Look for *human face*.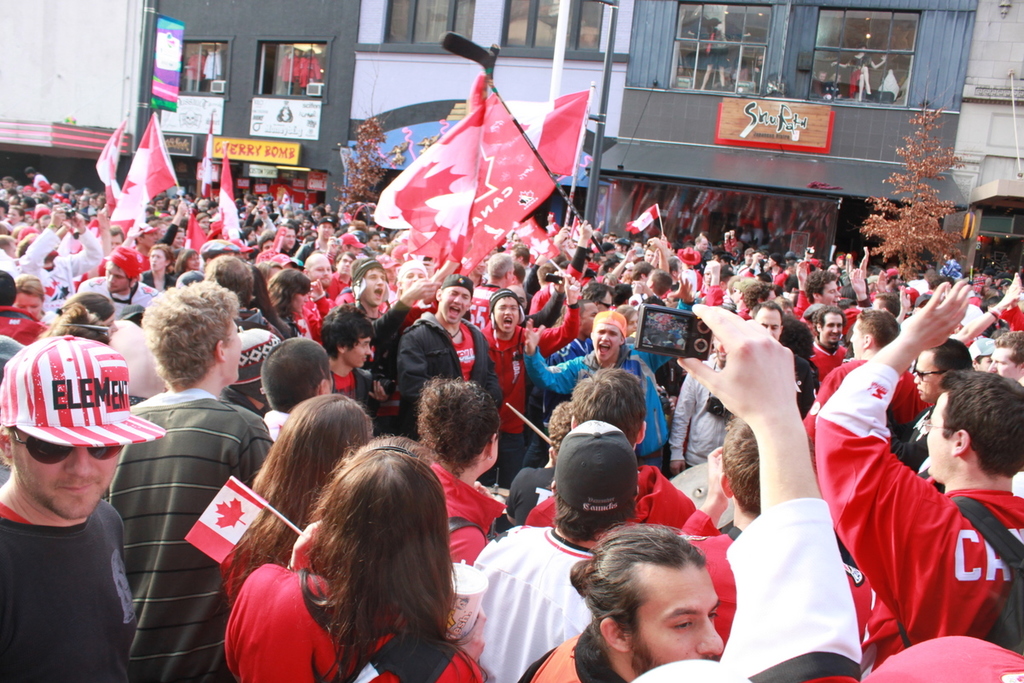
Found: [left=40, top=217, right=51, bottom=231].
